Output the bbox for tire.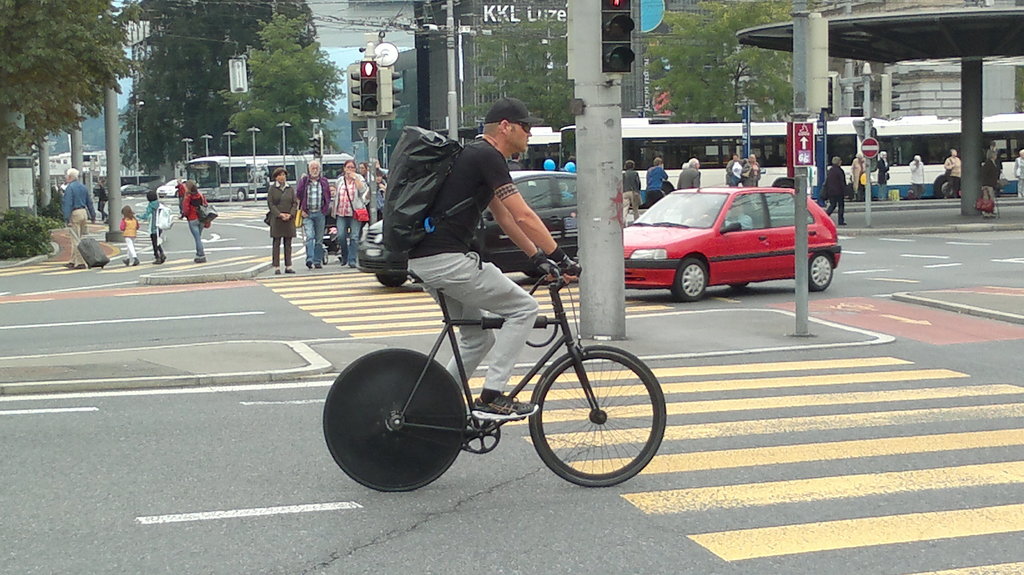
pyautogui.locateOnScreen(378, 273, 411, 289).
